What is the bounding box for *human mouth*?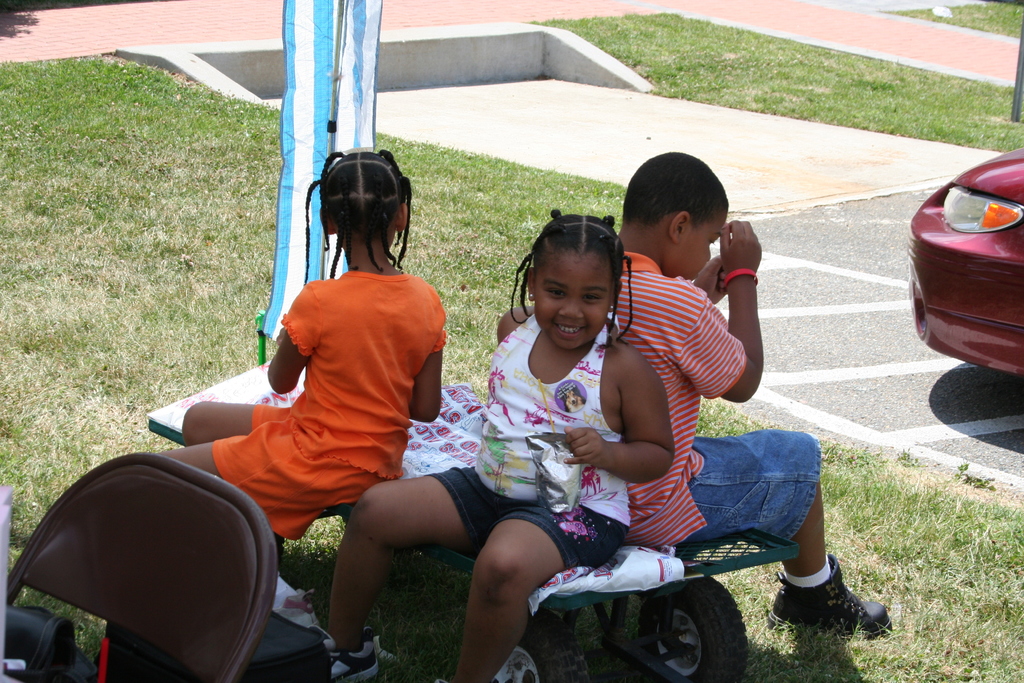
x1=552 y1=320 x2=581 y2=336.
